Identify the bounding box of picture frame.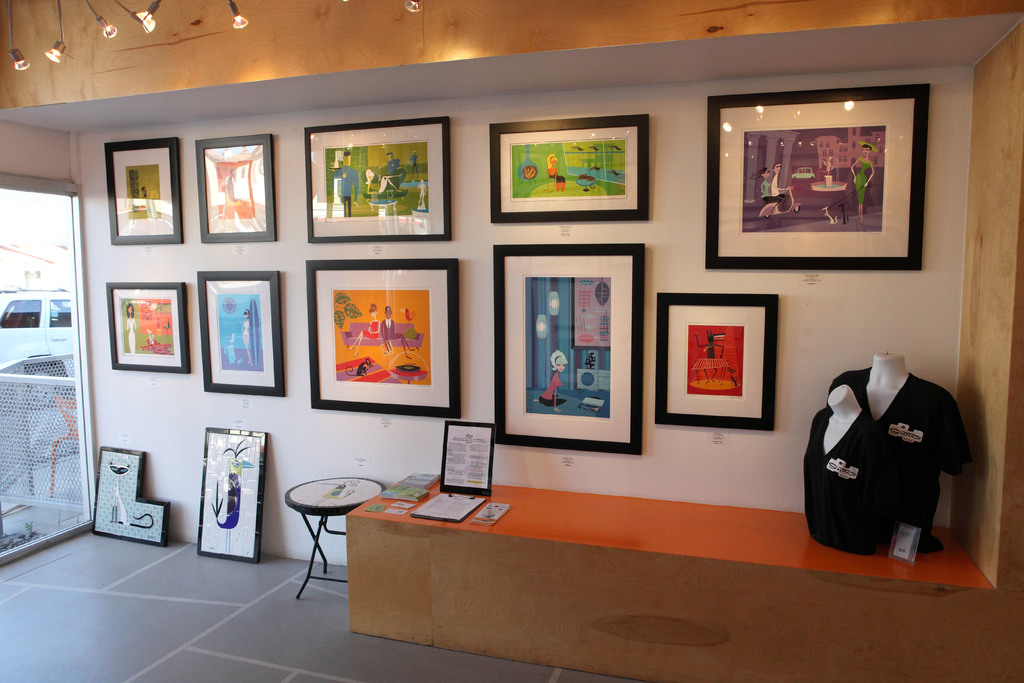
region(194, 134, 278, 244).
